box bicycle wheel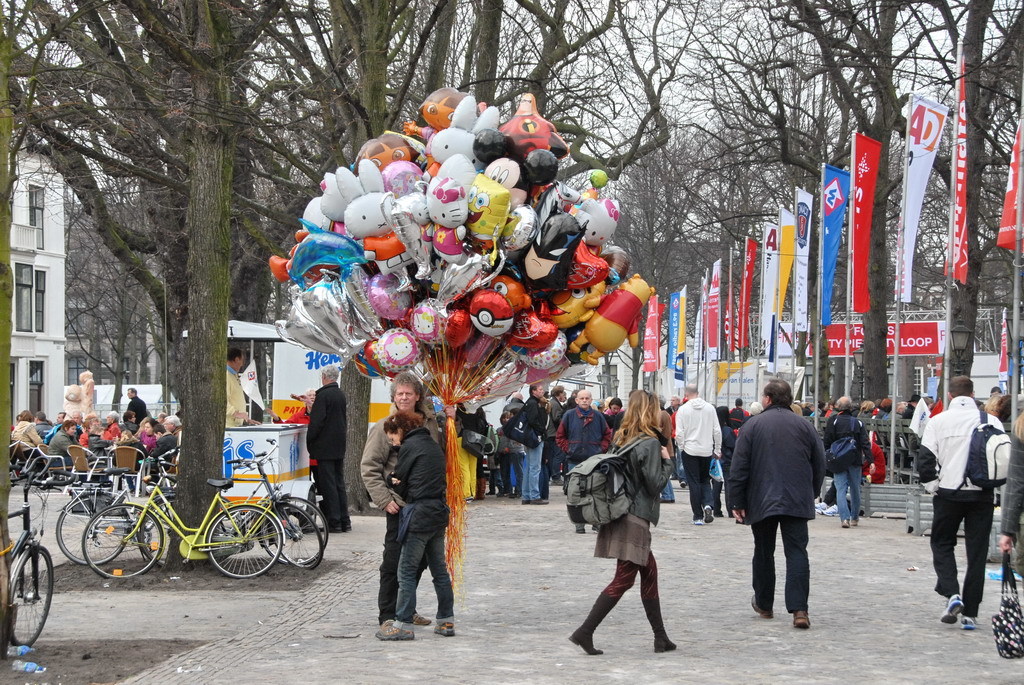
BBox(139, 498, 175, 569)
